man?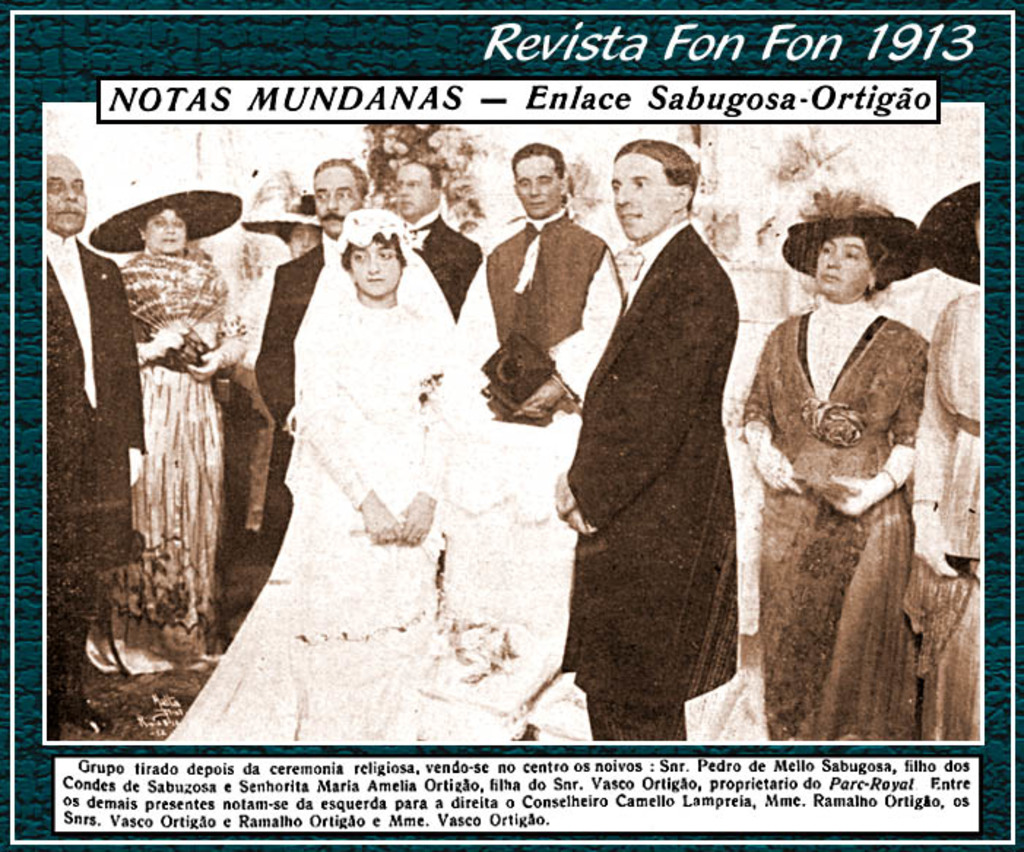
x1=441, y1=140, x2=627, y2=687
